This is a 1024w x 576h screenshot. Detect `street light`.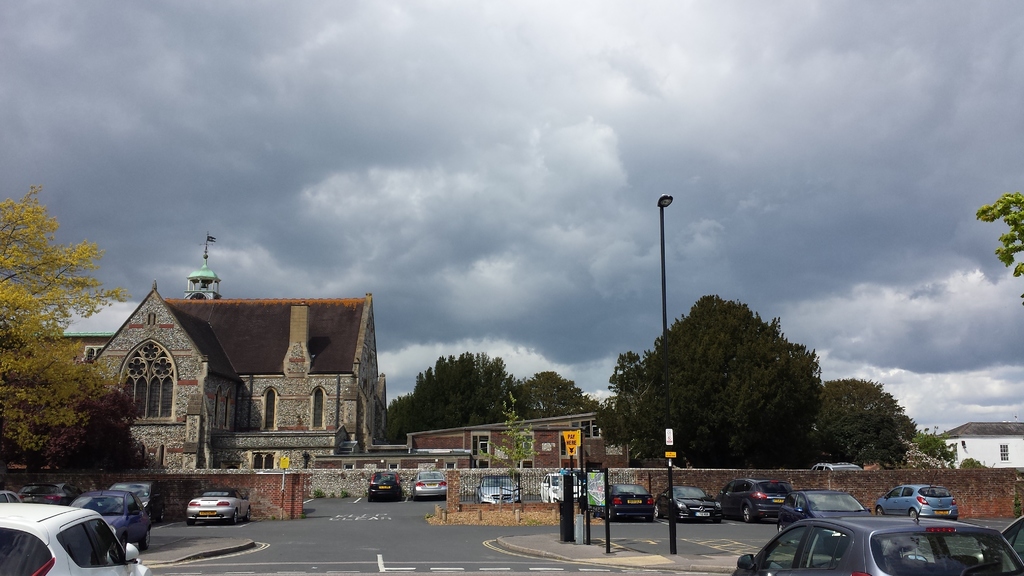
655 191 675 459.
